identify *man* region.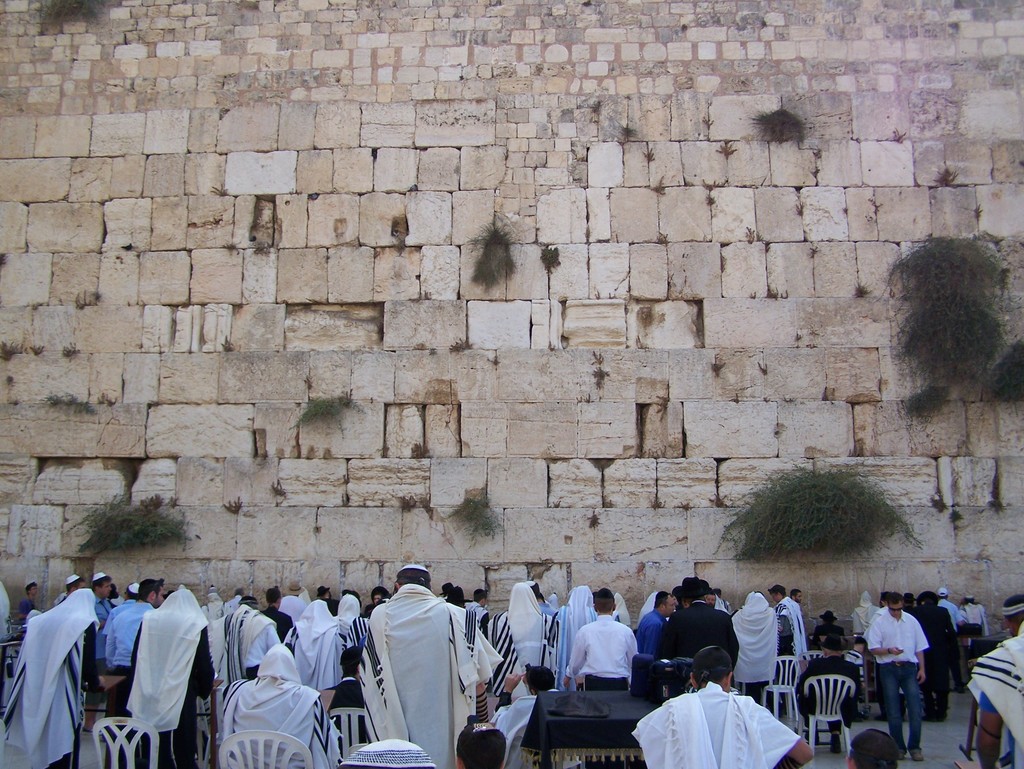
Region: bbox=(937, 586, 969, 693).
